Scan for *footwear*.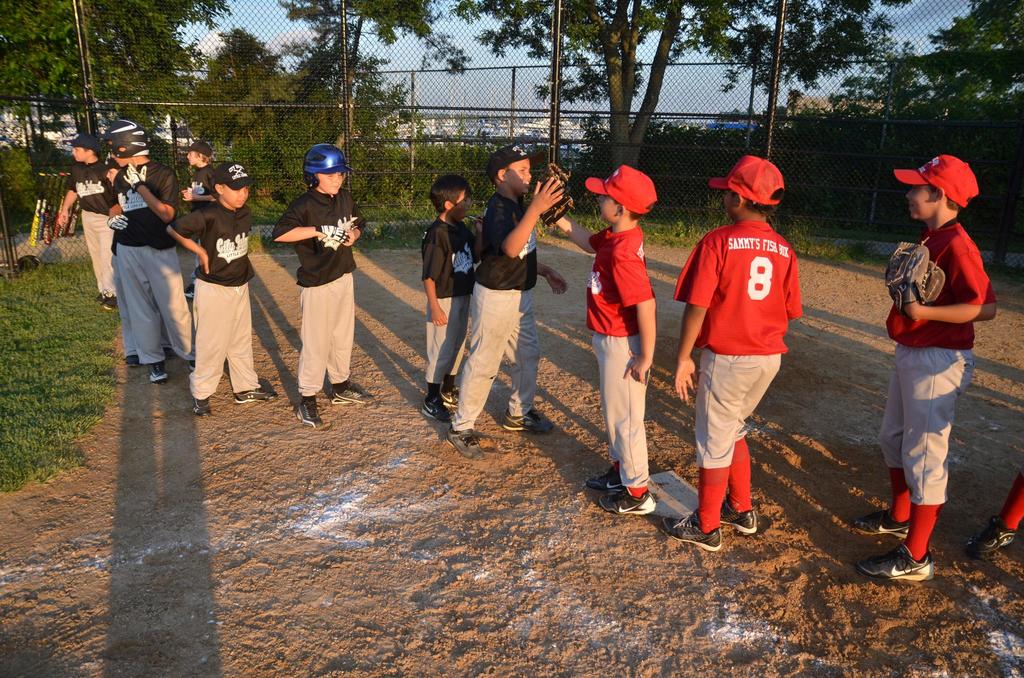
Scan result: 855,546,935,583.
